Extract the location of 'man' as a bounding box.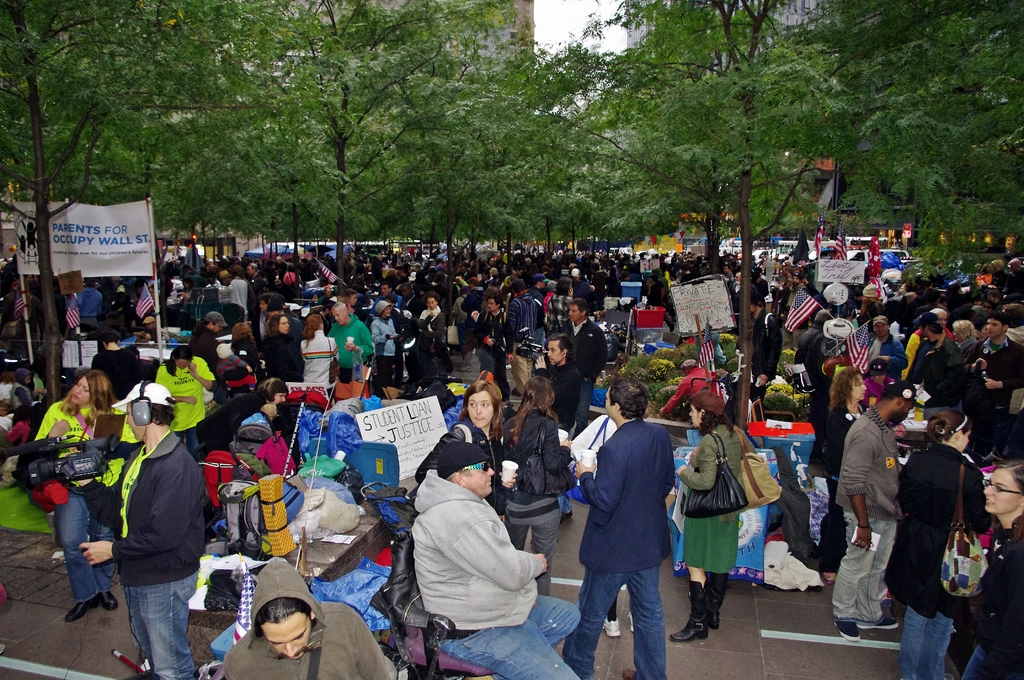
BBox(839, 385, 901, 635).
